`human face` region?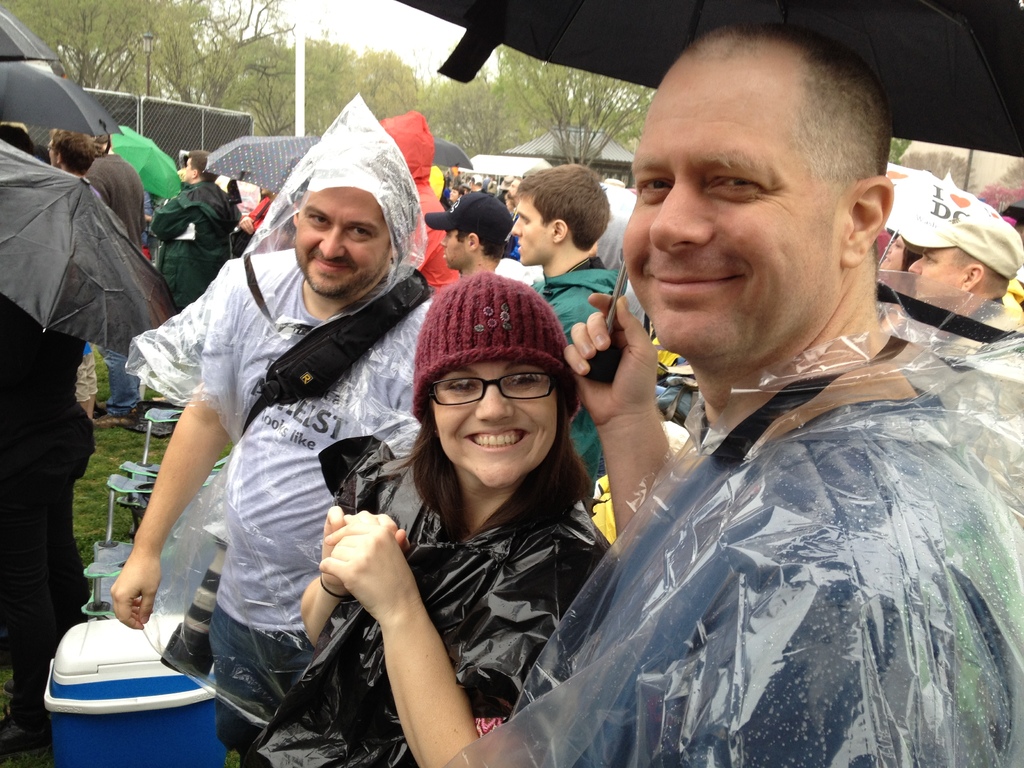
512:180:518:196
